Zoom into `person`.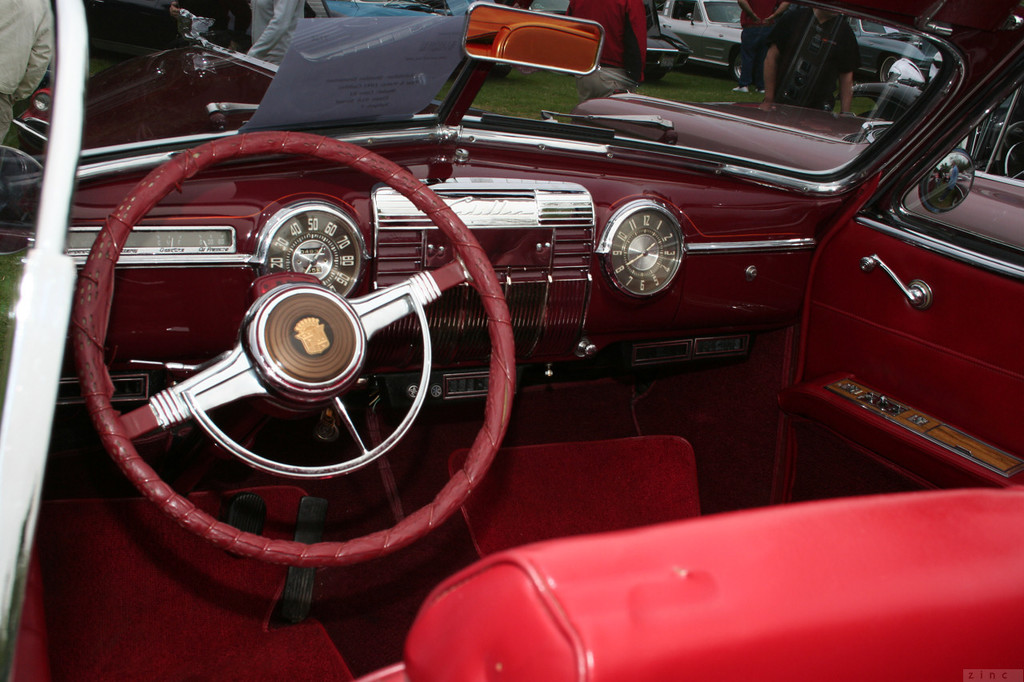
Zoom target: <region>737, 0, 788, 97</region>.
